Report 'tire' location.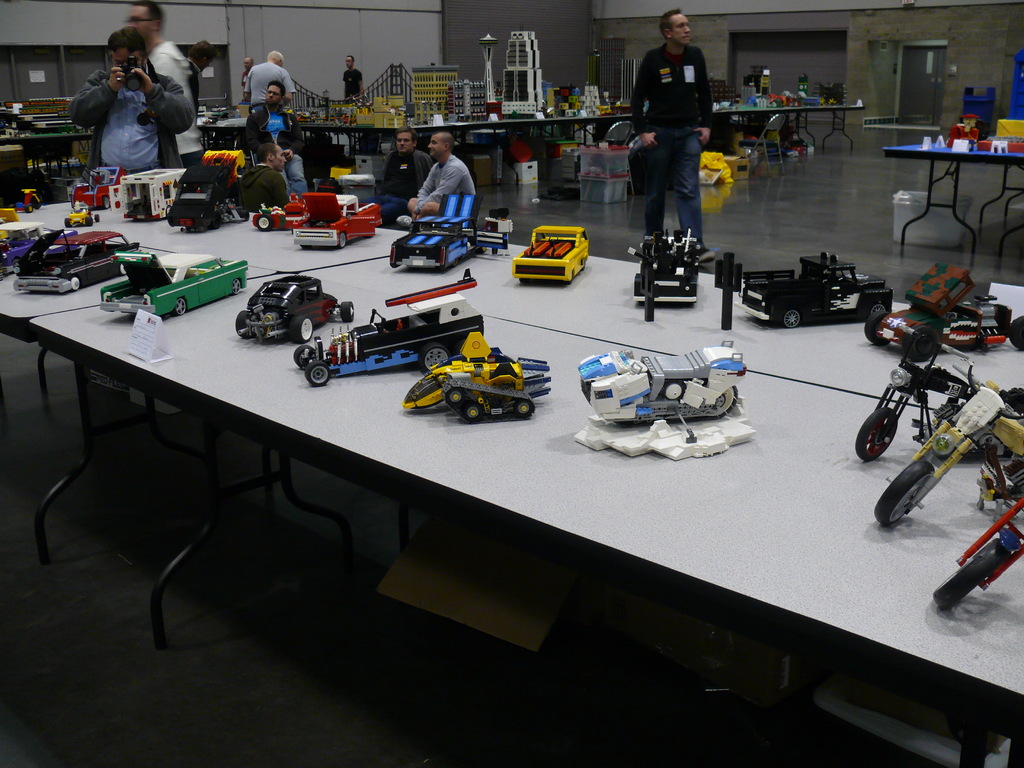
Report: <bbox>31, 194, 44, 211</bbox>.
